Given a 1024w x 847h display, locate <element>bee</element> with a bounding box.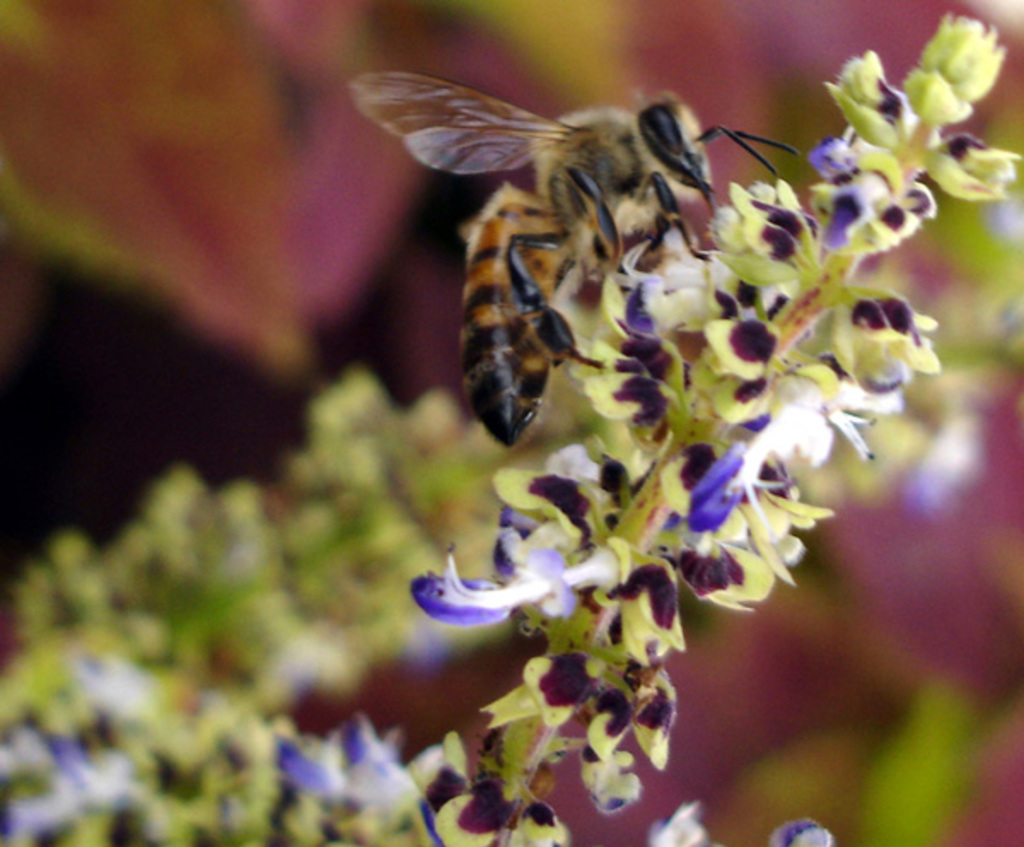
Located: x1=343, y1=36, x2=862, y2=447.
